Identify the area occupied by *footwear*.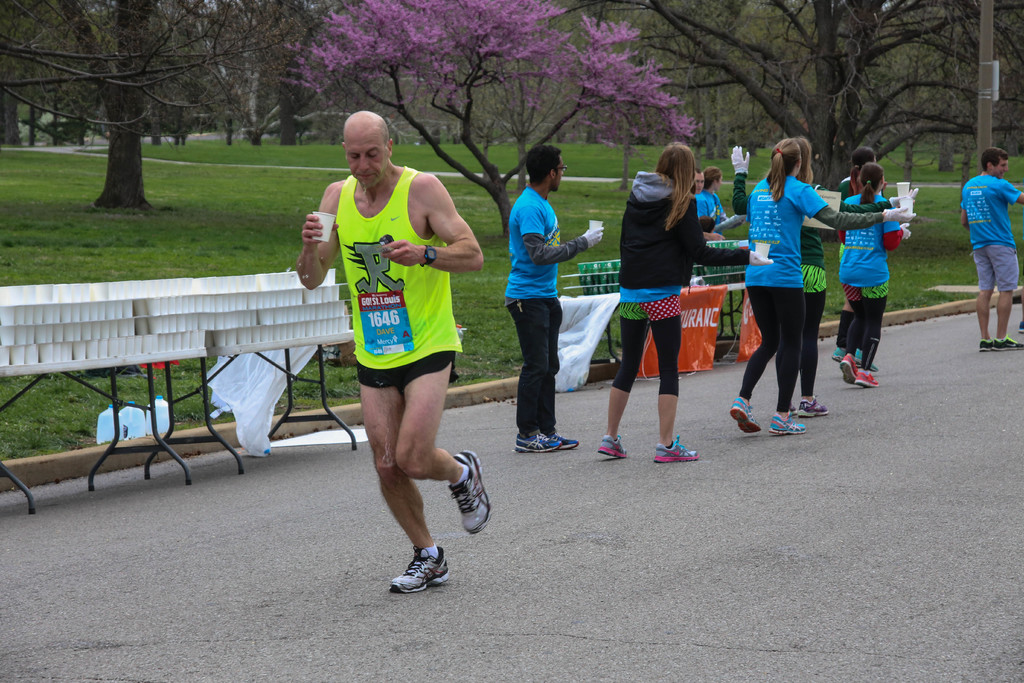
Area: l=831, t=346, r=844, b=358.
